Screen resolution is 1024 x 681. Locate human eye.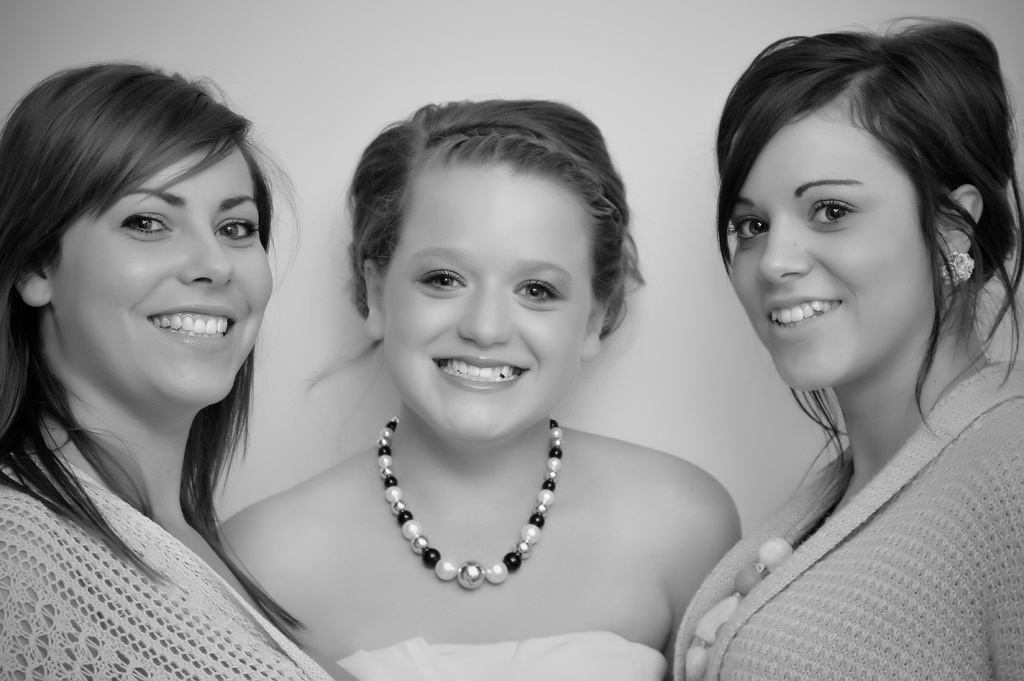
<region>799, 197, 856, 232</region>.
